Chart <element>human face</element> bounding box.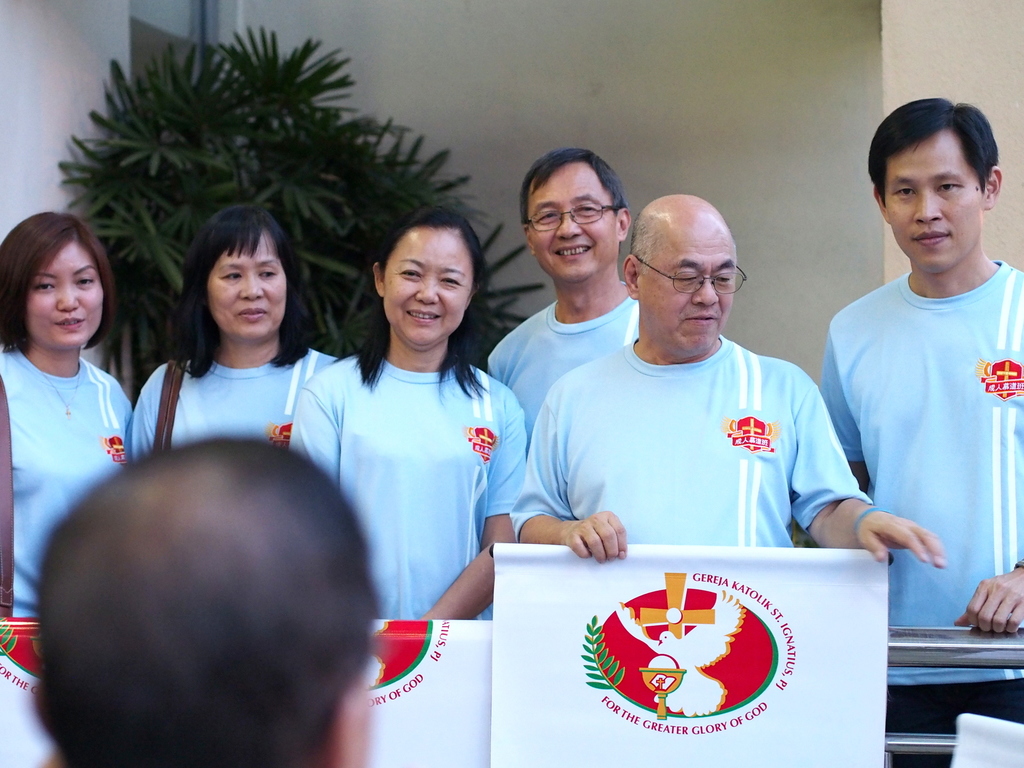
Charted: {"x1": 641, "y1": 218, "x2": 737, "y2": 358}.
